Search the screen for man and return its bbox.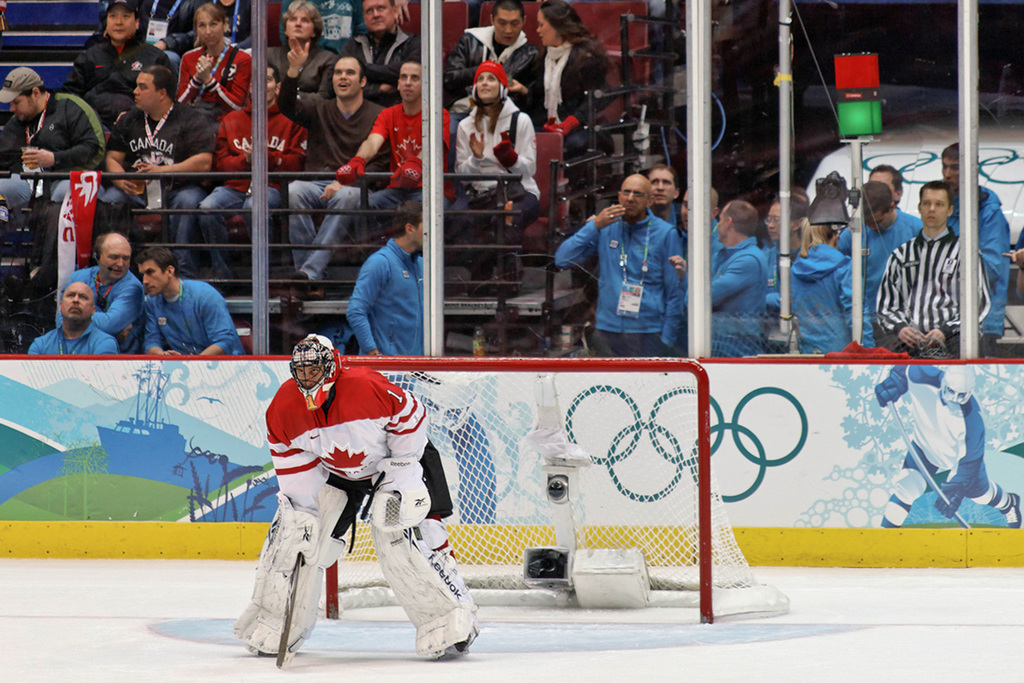
Found: {"left": 642, "top": 163, "right": 684, "bottom": 237}.
